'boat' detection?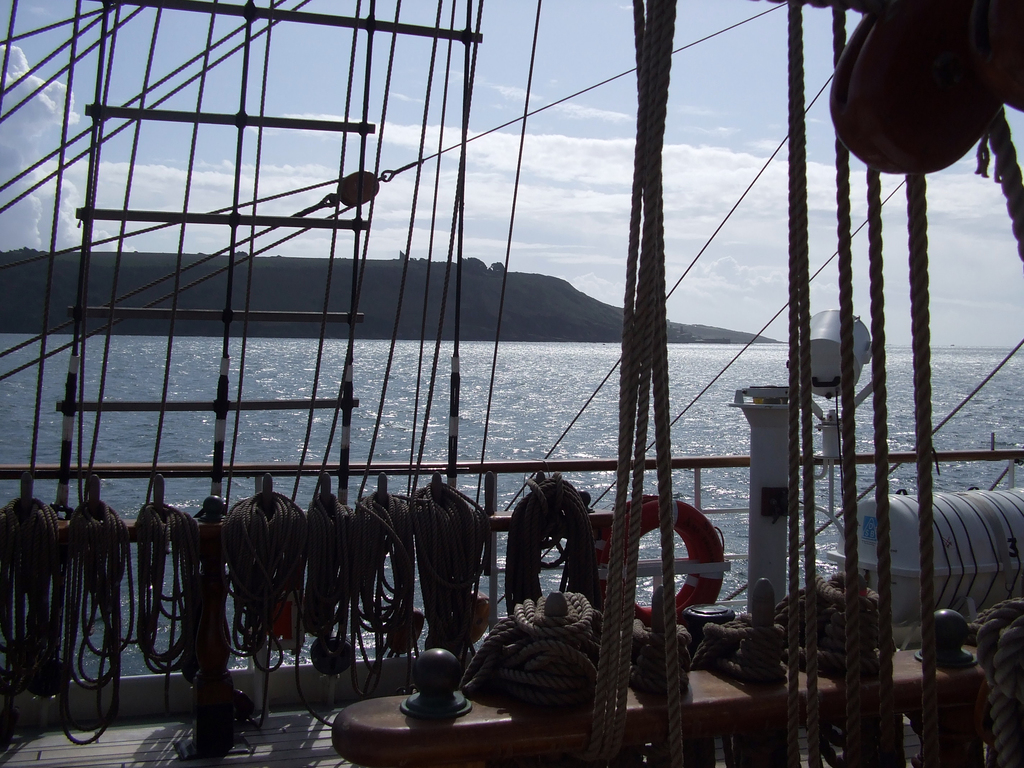
[39,42,1015,720]
